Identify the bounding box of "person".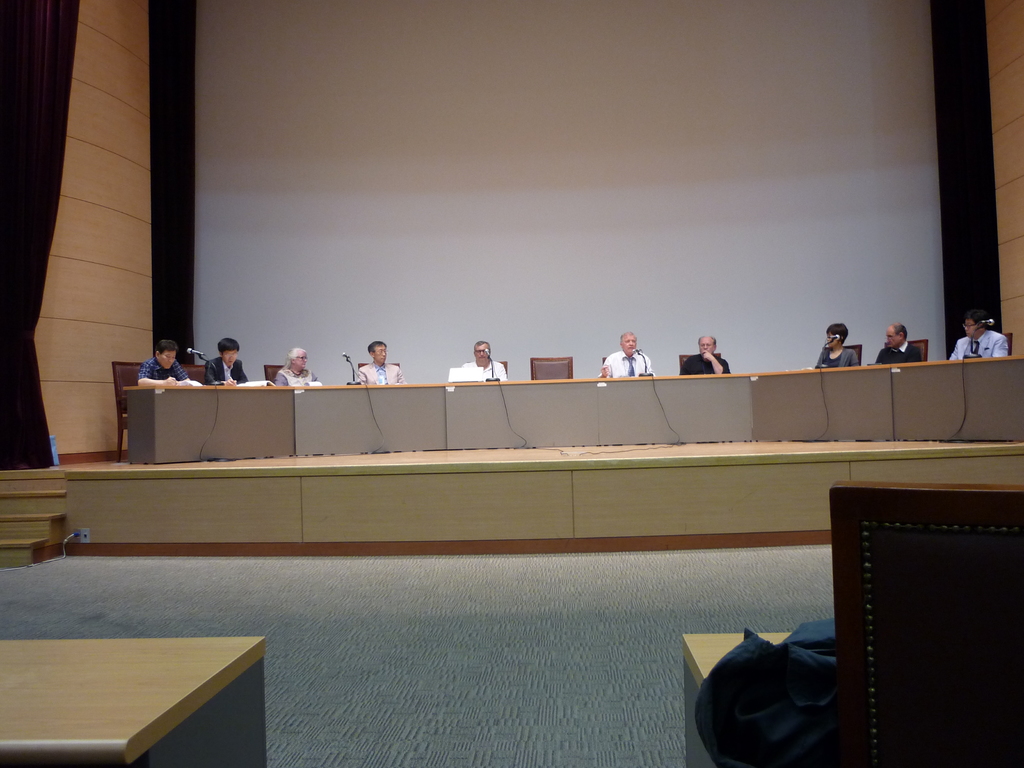
bbox(604, 328, 651, 373).
